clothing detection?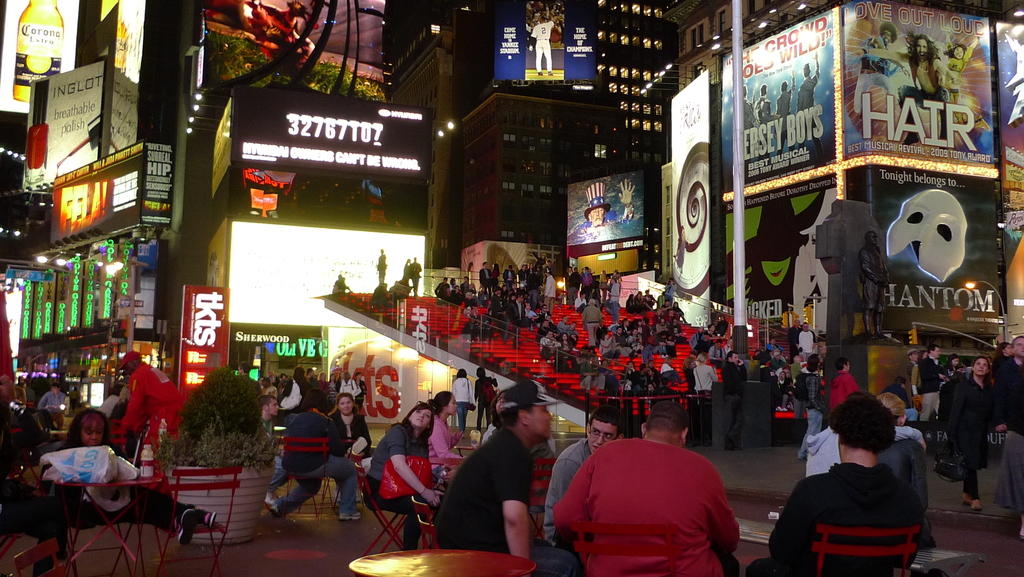
426/420/584/576
